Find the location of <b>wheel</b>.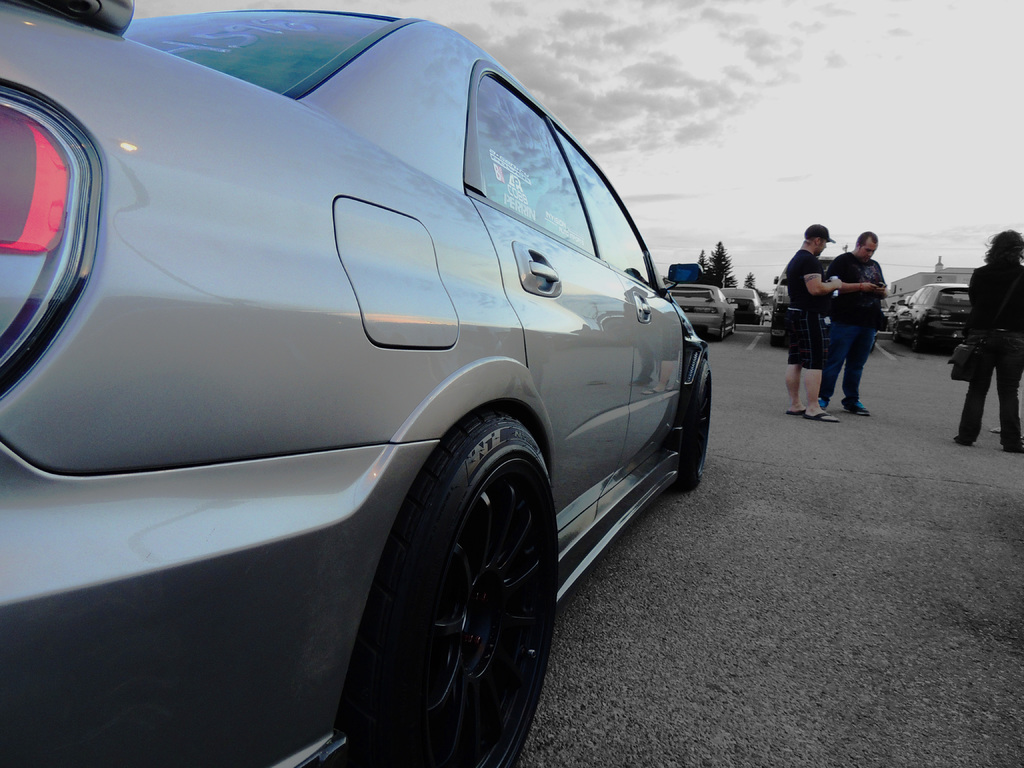
Location: 717, 321, 733, 340.
